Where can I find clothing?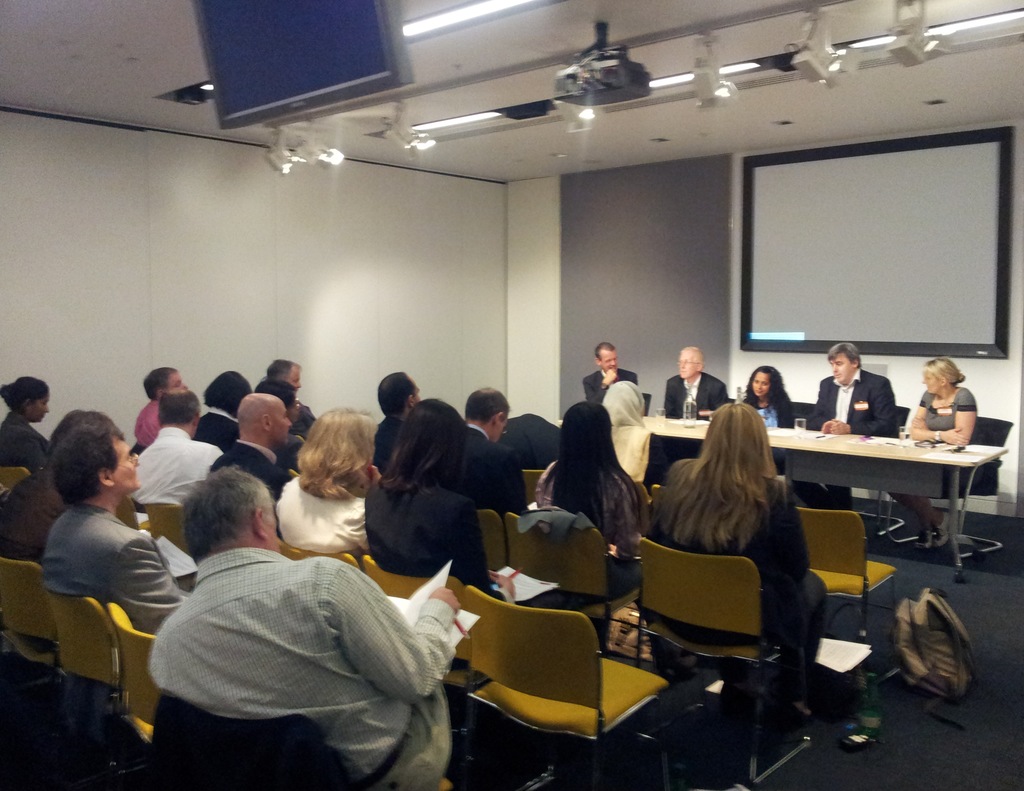
You can find it at detection(743, 397, 794, 436).
